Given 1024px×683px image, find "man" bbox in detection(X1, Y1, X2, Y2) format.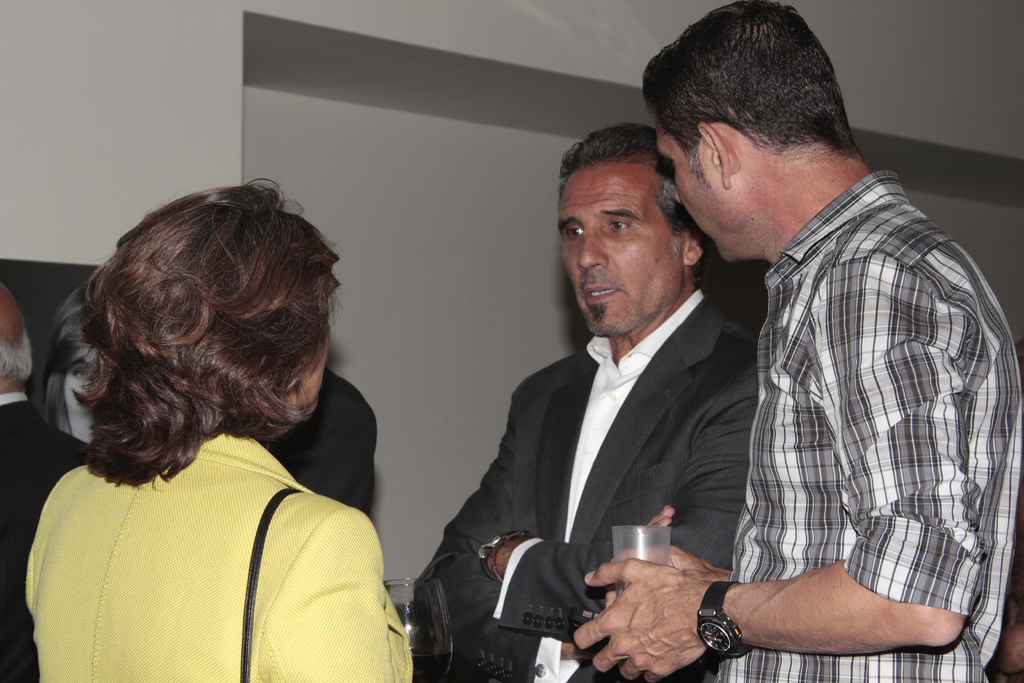
detection(419, 120, 762, 682).
